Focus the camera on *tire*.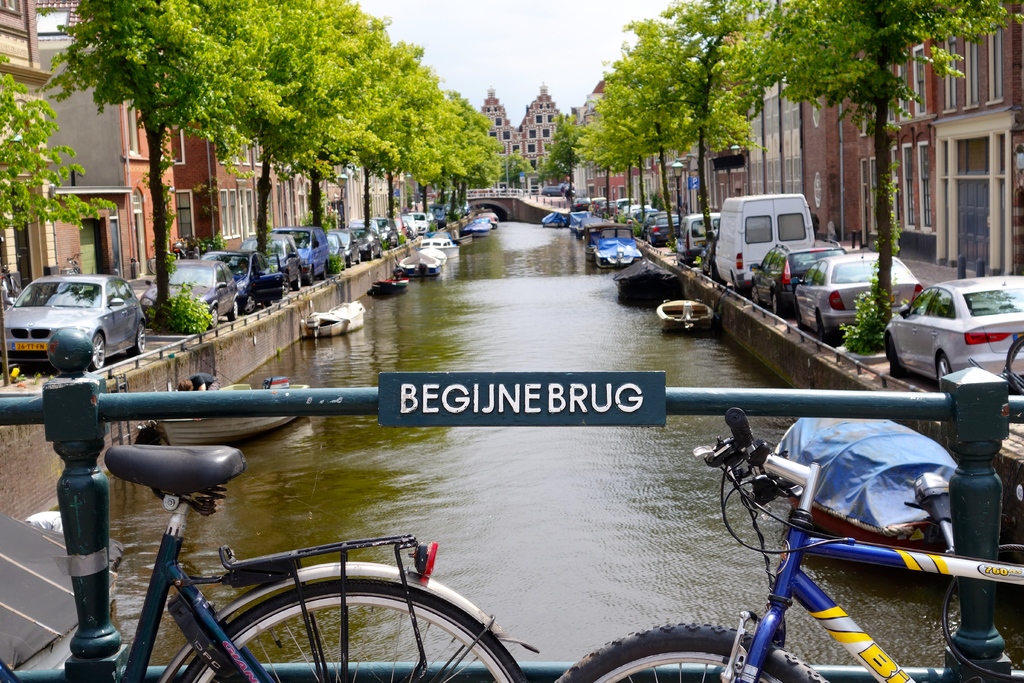
Focus region: (676, 254, 684, 269).
